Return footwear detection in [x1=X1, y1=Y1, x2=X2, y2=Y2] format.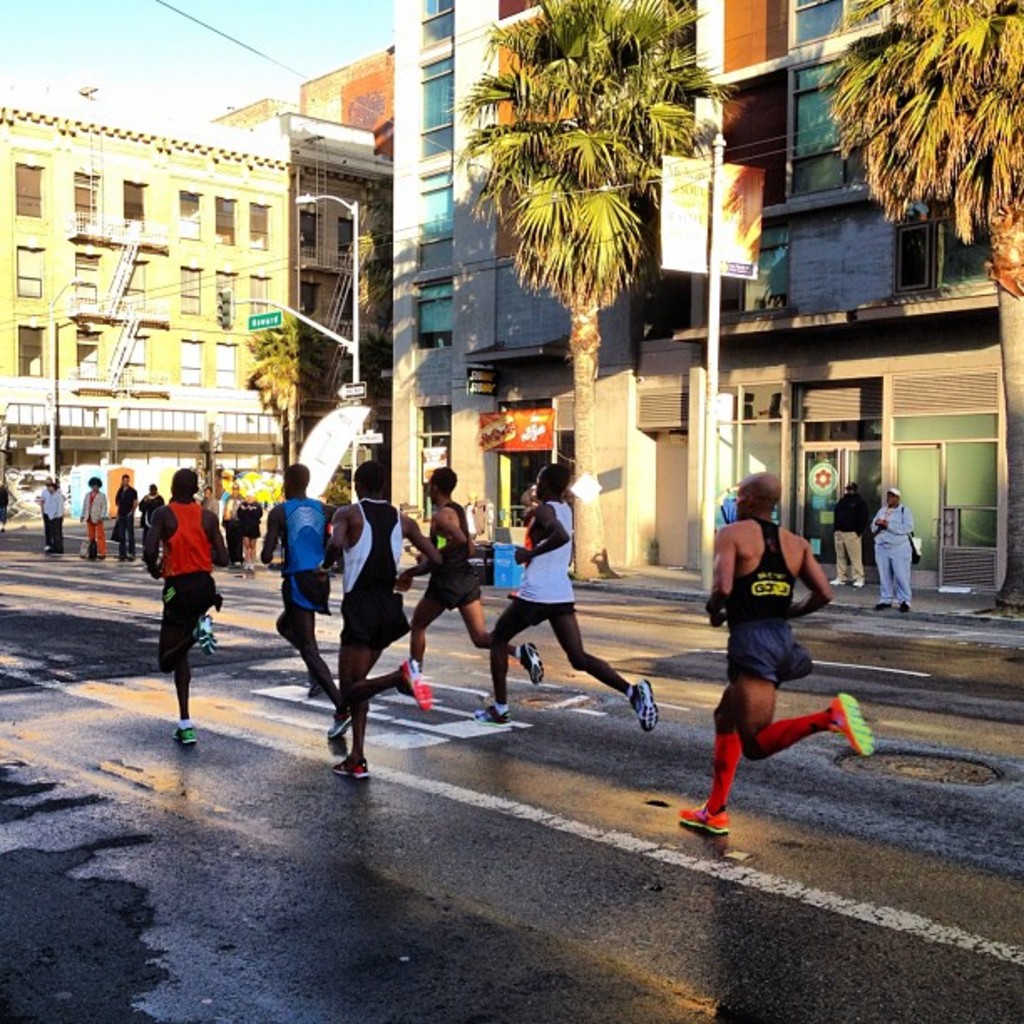
[x1=830, y1=574, x2=845, y2=586].
